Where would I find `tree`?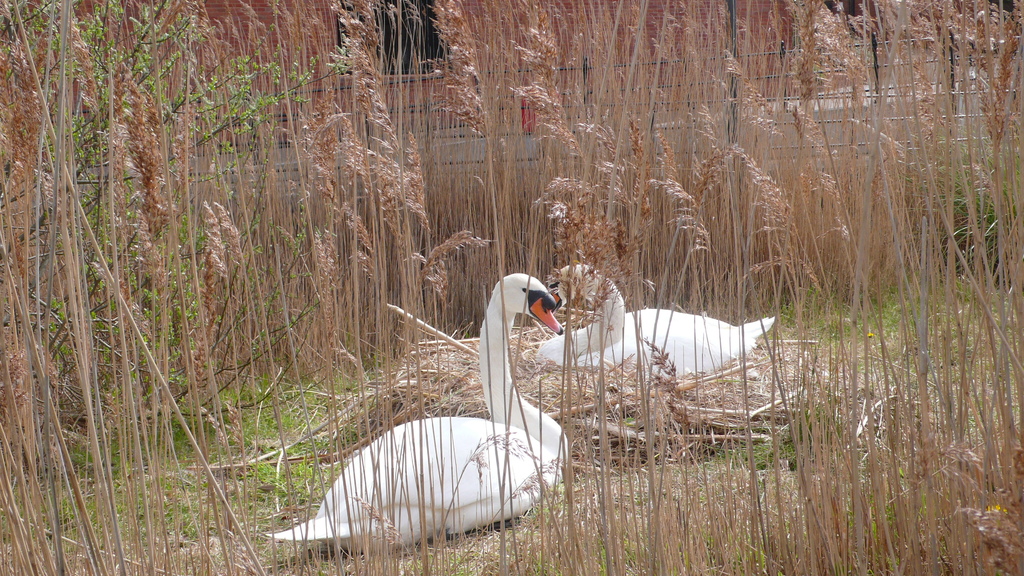
At [x1=0, y1=0, x2=354, y2=440].
